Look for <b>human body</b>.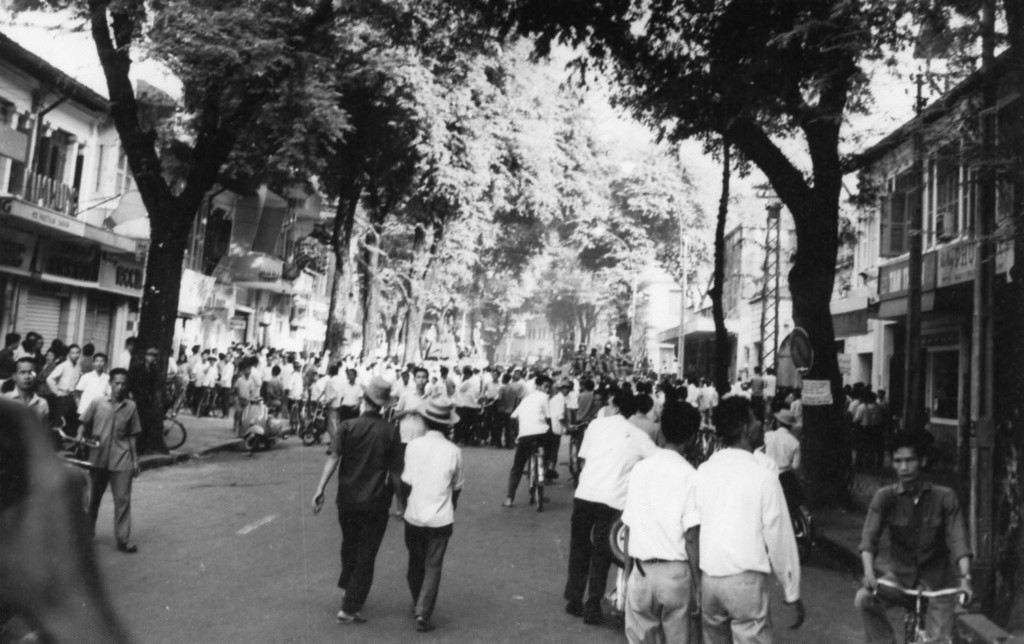
Found: [568,393,659,629].
